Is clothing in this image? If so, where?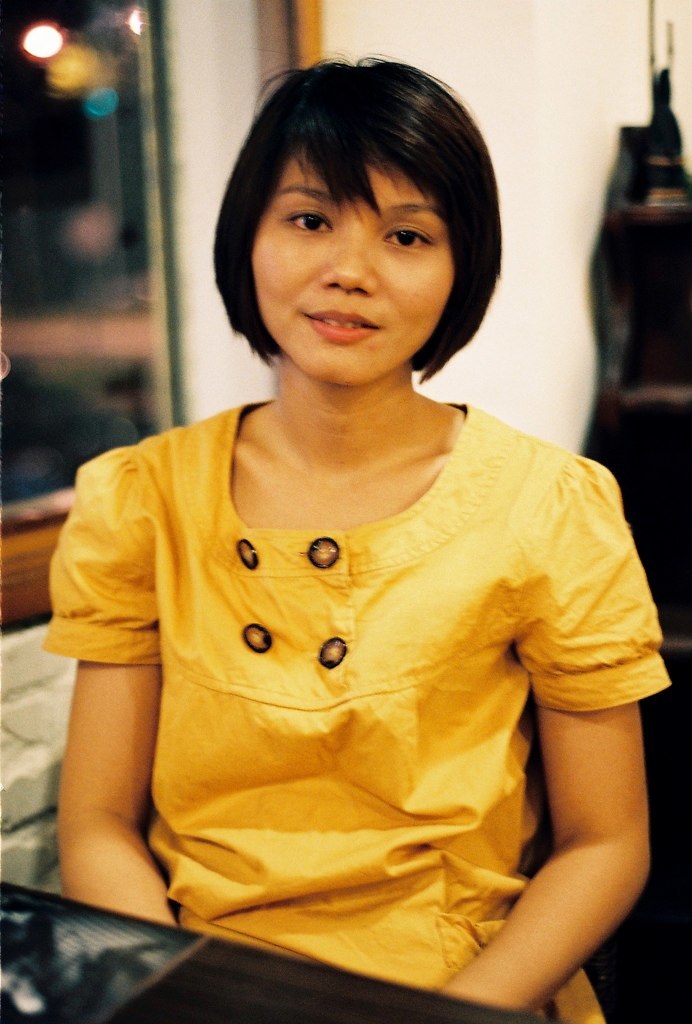
Yes, at detection(72, 310, 645, 971).
